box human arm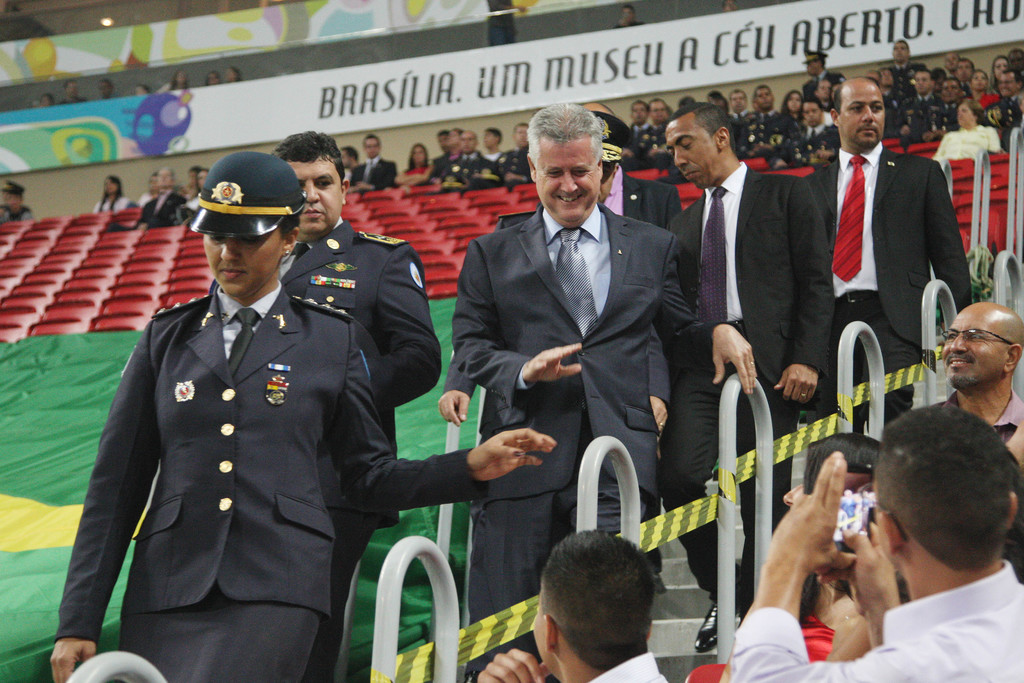
[642, 236, 719, 515]
